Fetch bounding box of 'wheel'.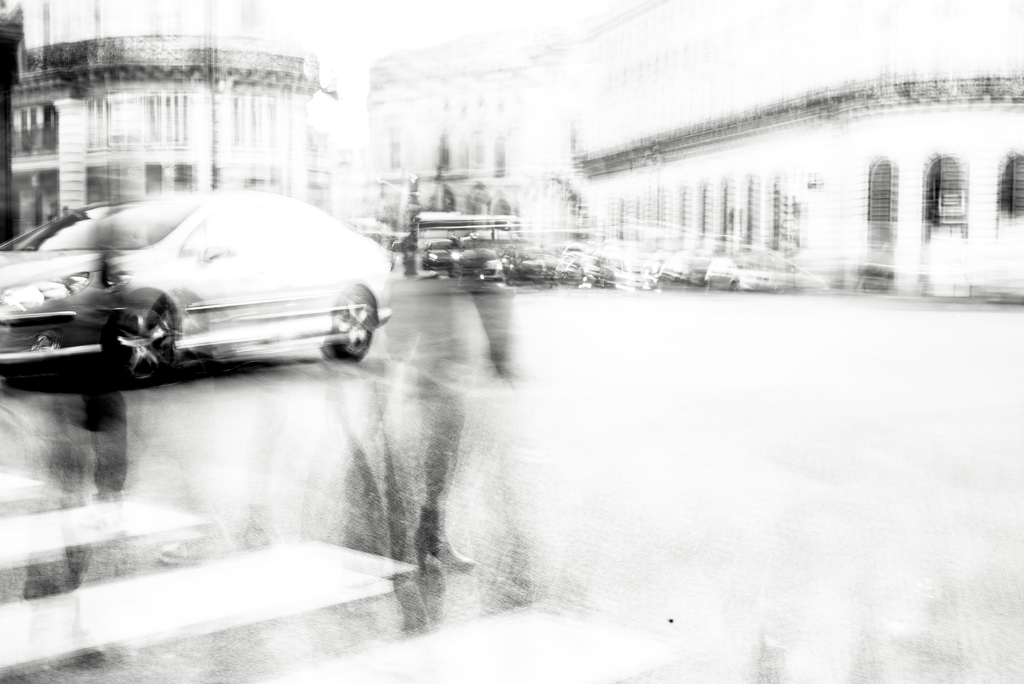
Bbox: {"left": 127, "top": 305, "right": 182, "bottom": 389}.
